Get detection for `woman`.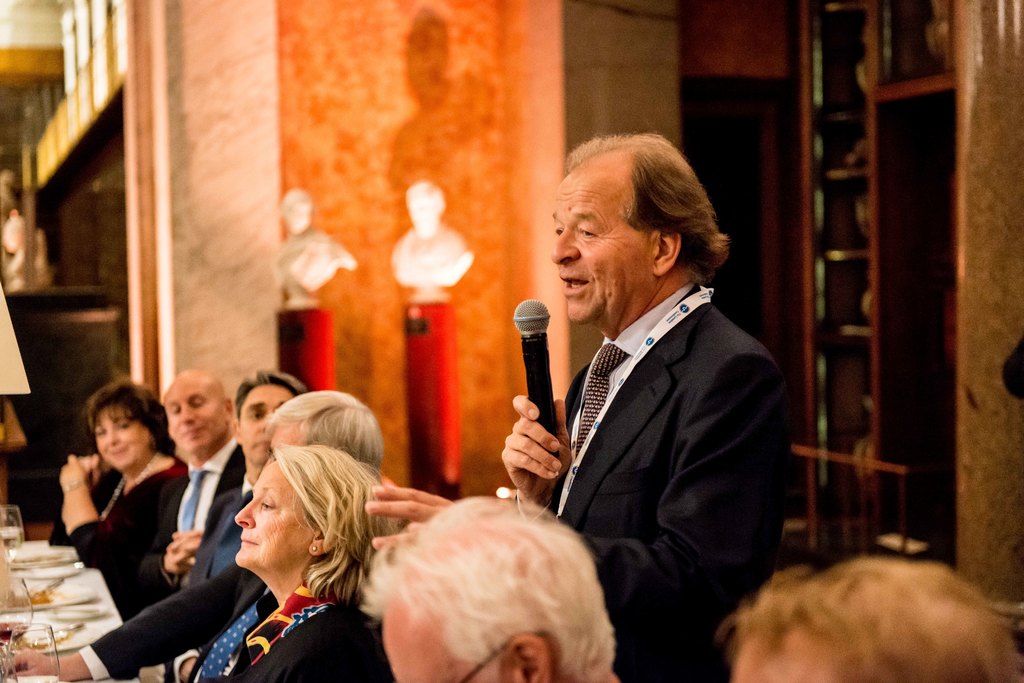
Detection: bbox(186, 445, 398, 680).
